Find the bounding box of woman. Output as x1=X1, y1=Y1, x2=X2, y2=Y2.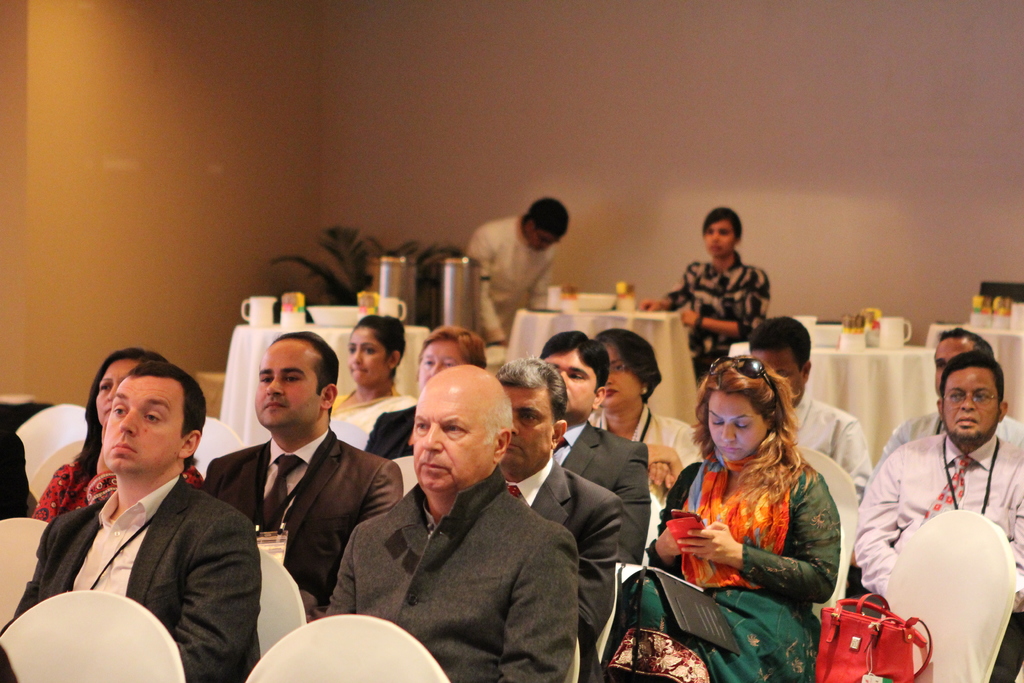
x1=637, y1=206, x2=772, y2=377.
